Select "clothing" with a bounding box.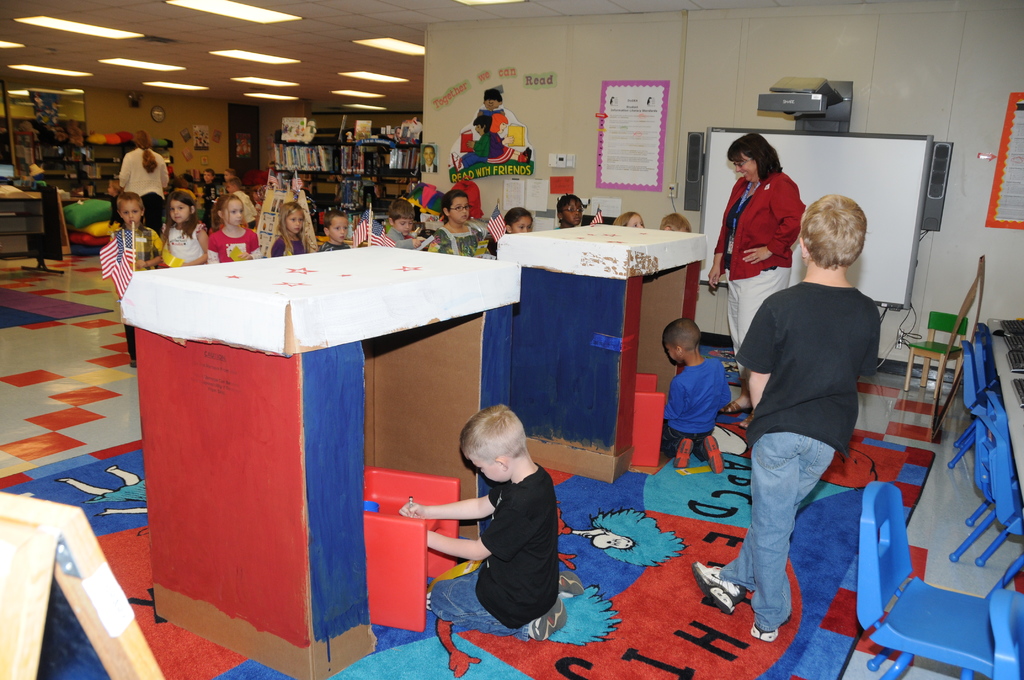
bbox=(740, 219, 895, 605).
